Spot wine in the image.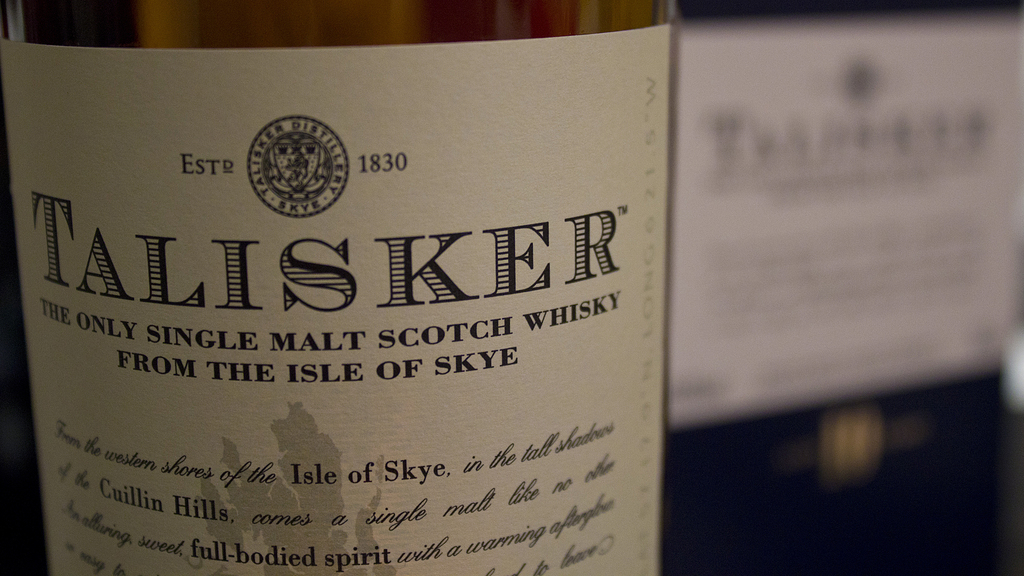
wine found at l=4, t=13, r=668, b=575.
